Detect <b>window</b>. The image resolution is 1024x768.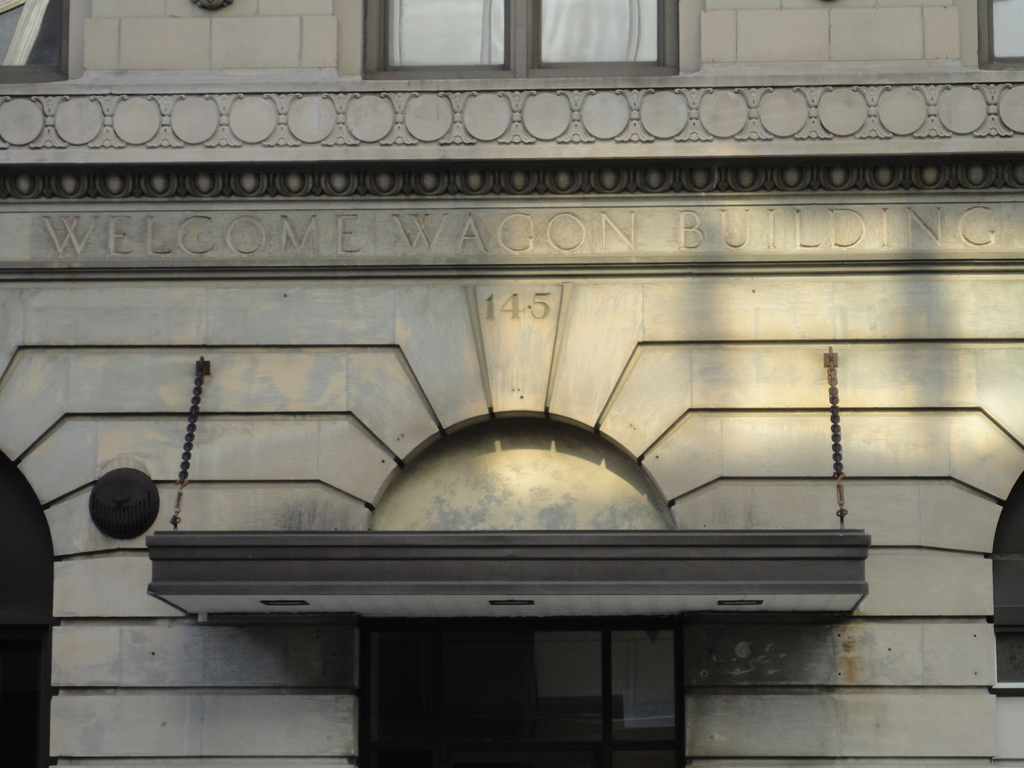
detection(386, 630, 684, 735).
